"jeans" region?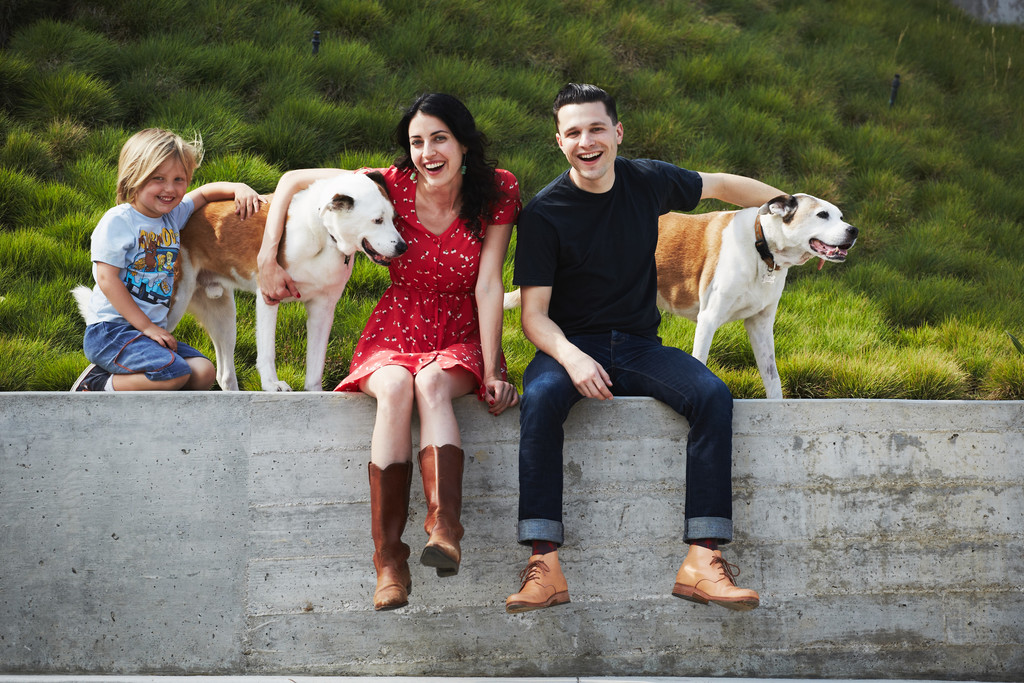
(left=519, top=325, right=732, bottom=543)
